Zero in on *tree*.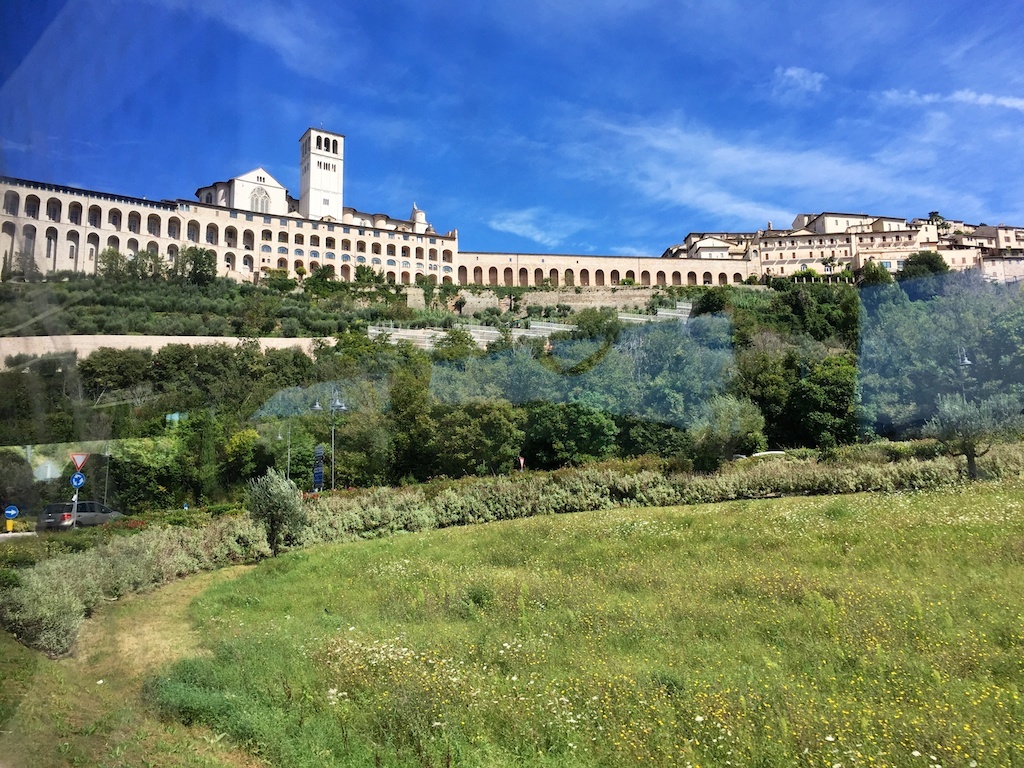
Zeroed in: x1=674, y1=388, x2=777, y2=476.
